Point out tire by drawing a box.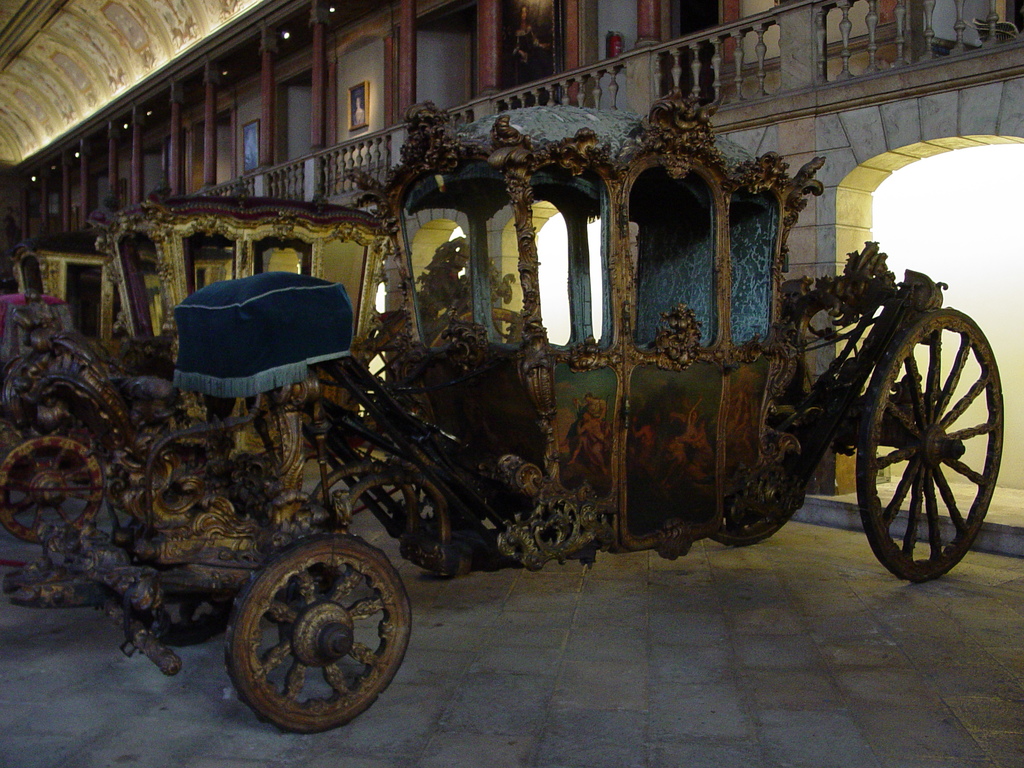
box=[0, 436, 102, 545].
